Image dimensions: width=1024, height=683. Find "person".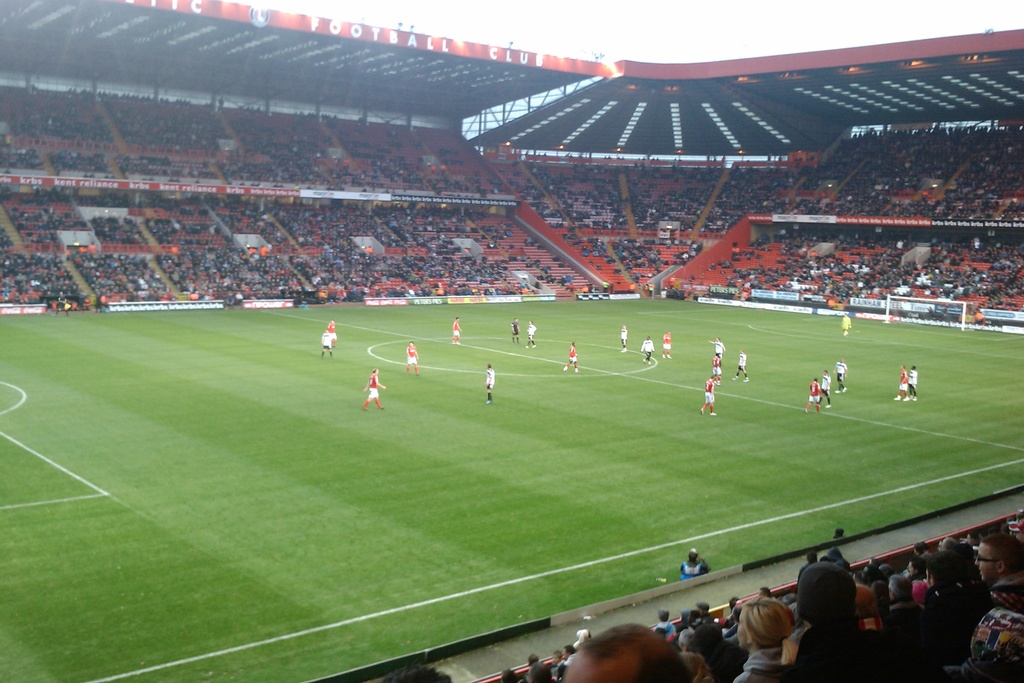
x1=660 y1=329 x2=670 y2=358.
